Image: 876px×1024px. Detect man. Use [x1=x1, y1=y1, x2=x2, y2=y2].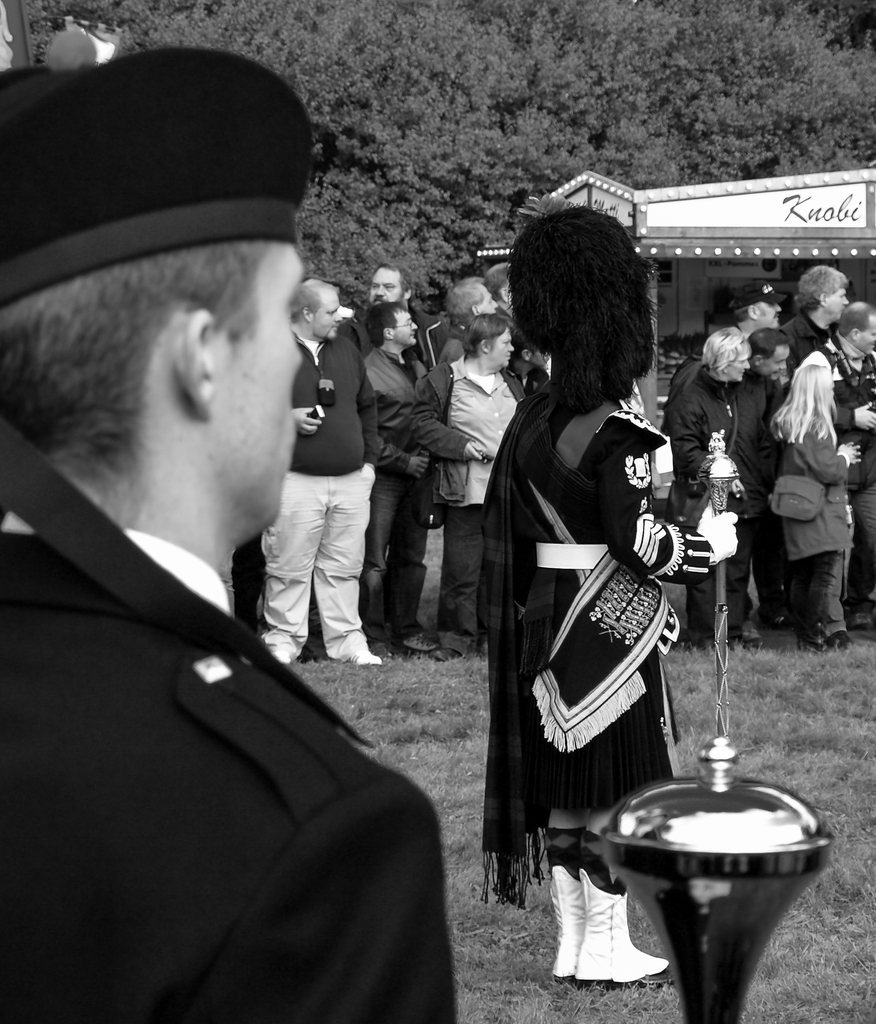
[x1=748, y1=328, x2=800, y2=392].
